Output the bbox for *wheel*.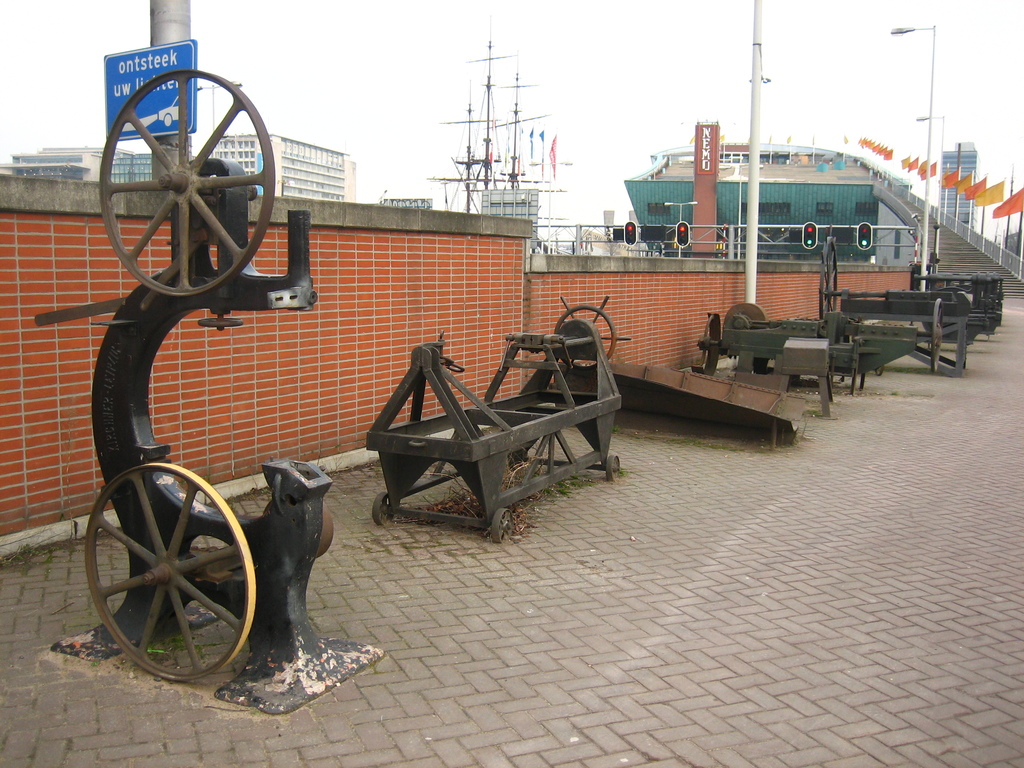
box(877, 365, 883, 377).
